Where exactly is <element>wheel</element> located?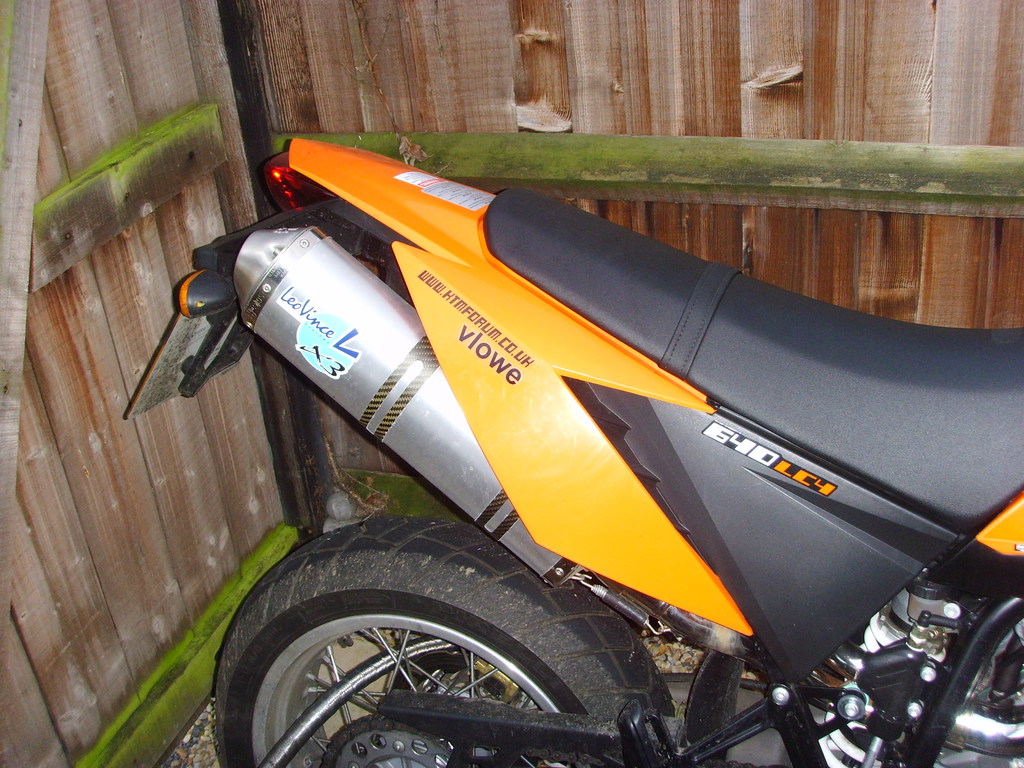
Its bounding box is region(216, 514, 709, 767).
